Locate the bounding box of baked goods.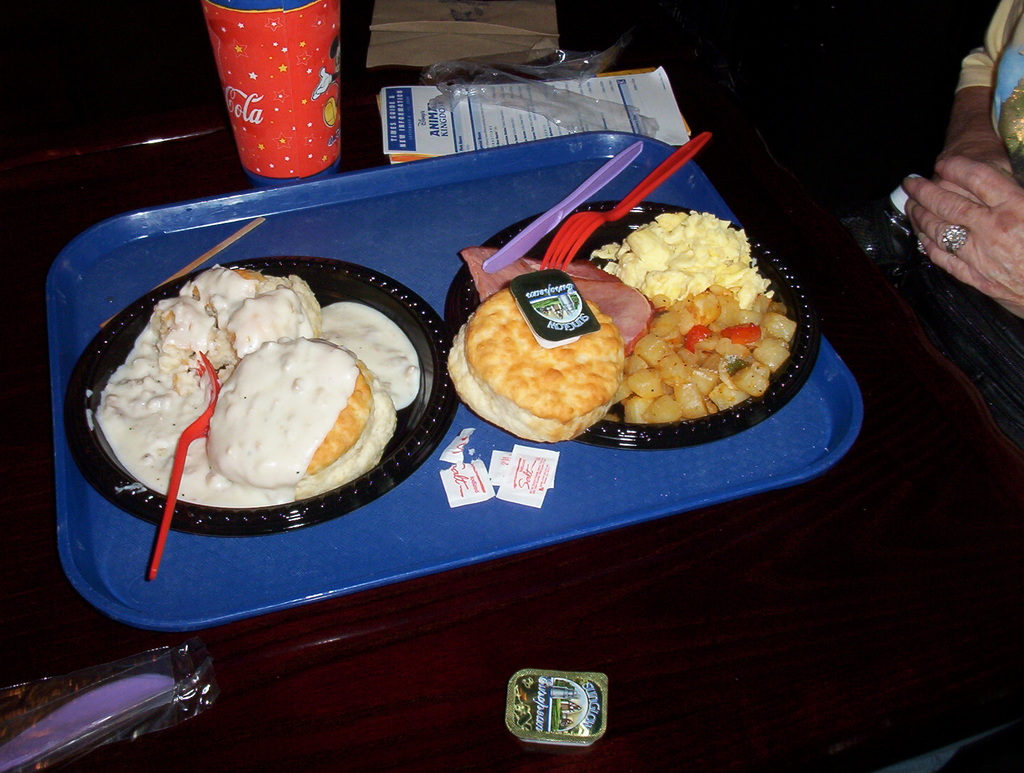
Bounding box: Rect(439, 263, 634, 446).
